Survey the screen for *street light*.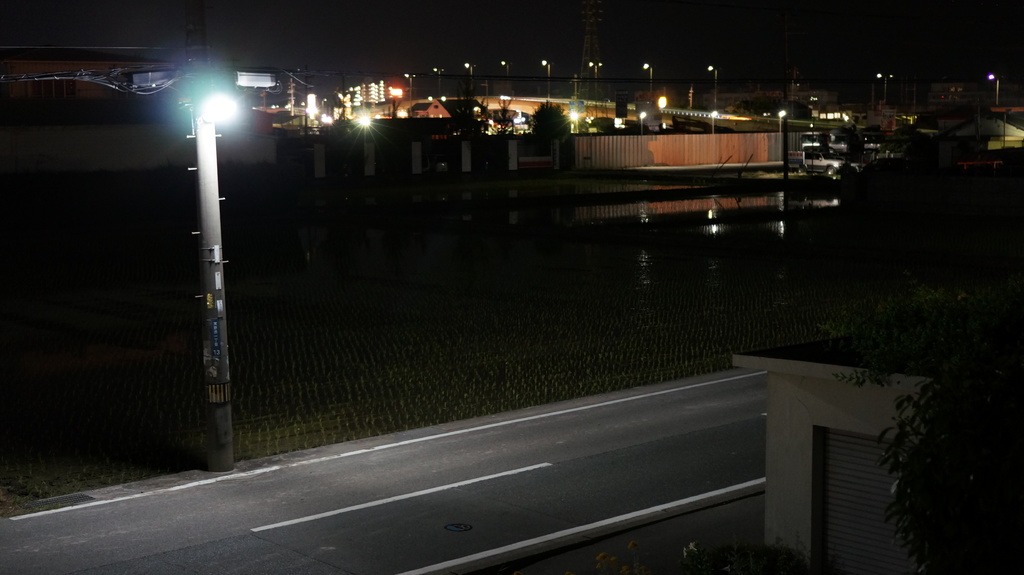
Survey found: (x1=985, y1=72, x2=998, y2=106).
